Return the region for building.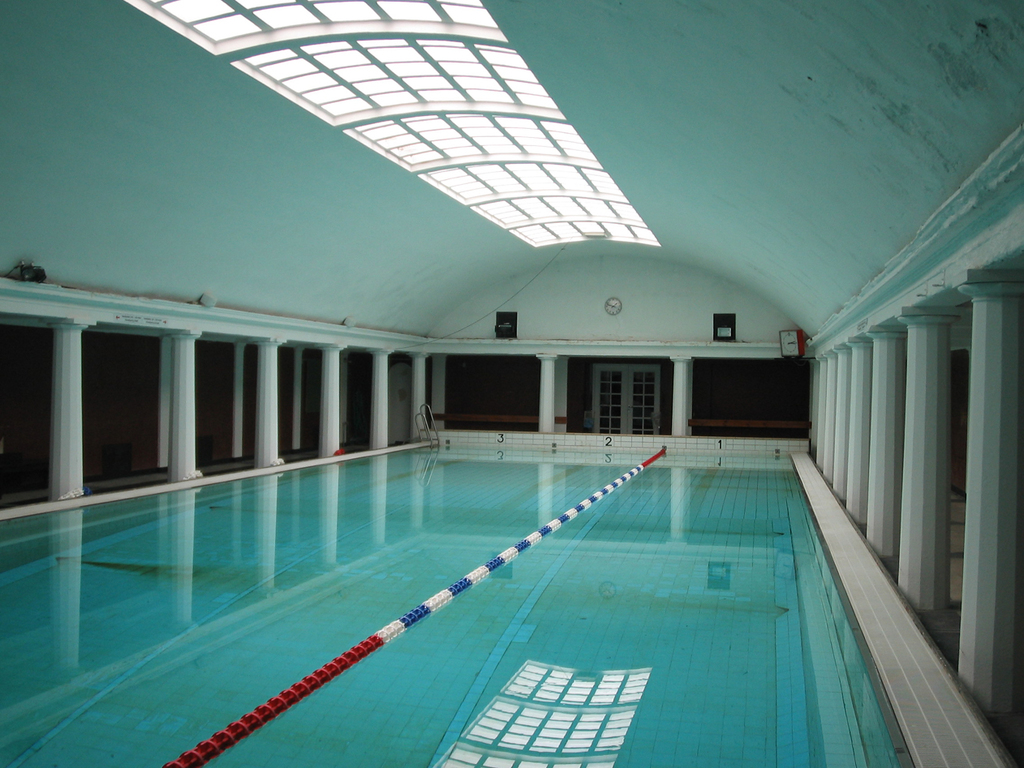
(x1=0, y1=2, x2=1023, y2=767).
